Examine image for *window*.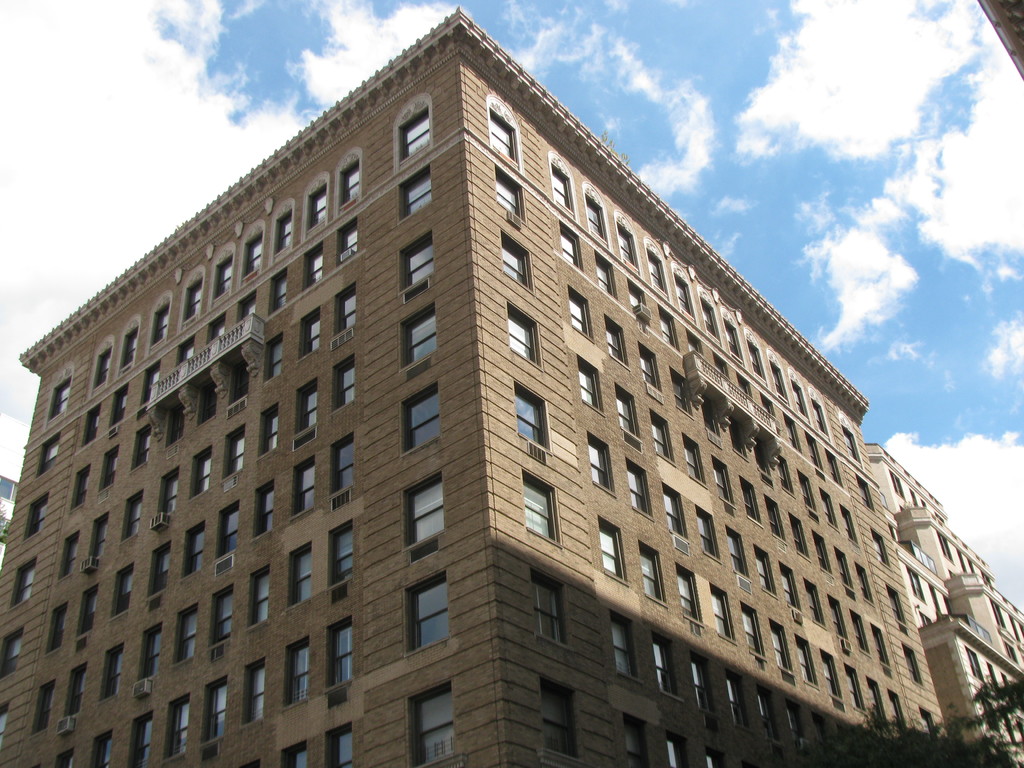
Examination result: <bbox>0, 705, 11, 754</bbox>.
